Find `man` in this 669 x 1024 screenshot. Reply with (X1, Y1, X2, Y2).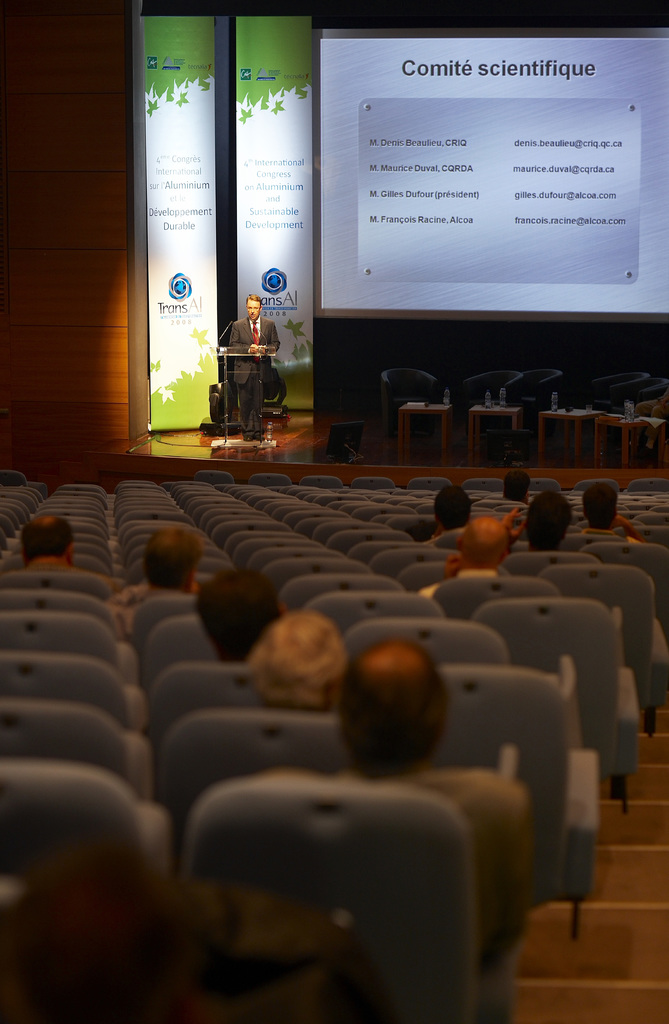
(579, 473, 665, 558).
